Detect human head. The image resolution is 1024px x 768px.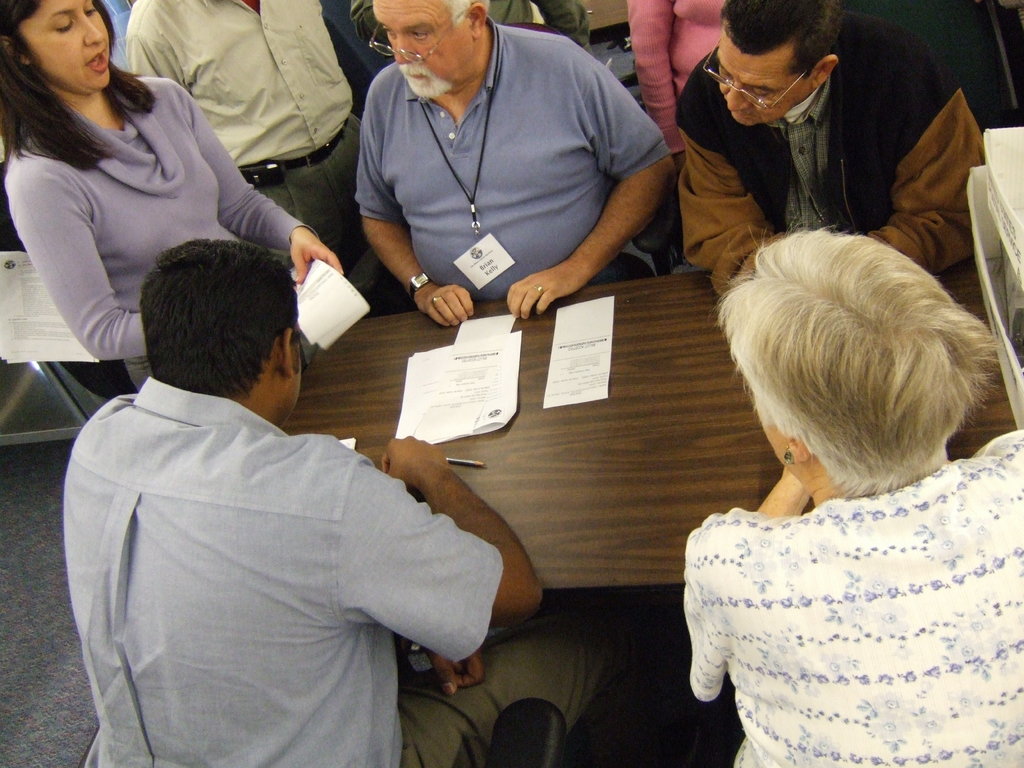
<region>373, 0, 488, 104</region>.
